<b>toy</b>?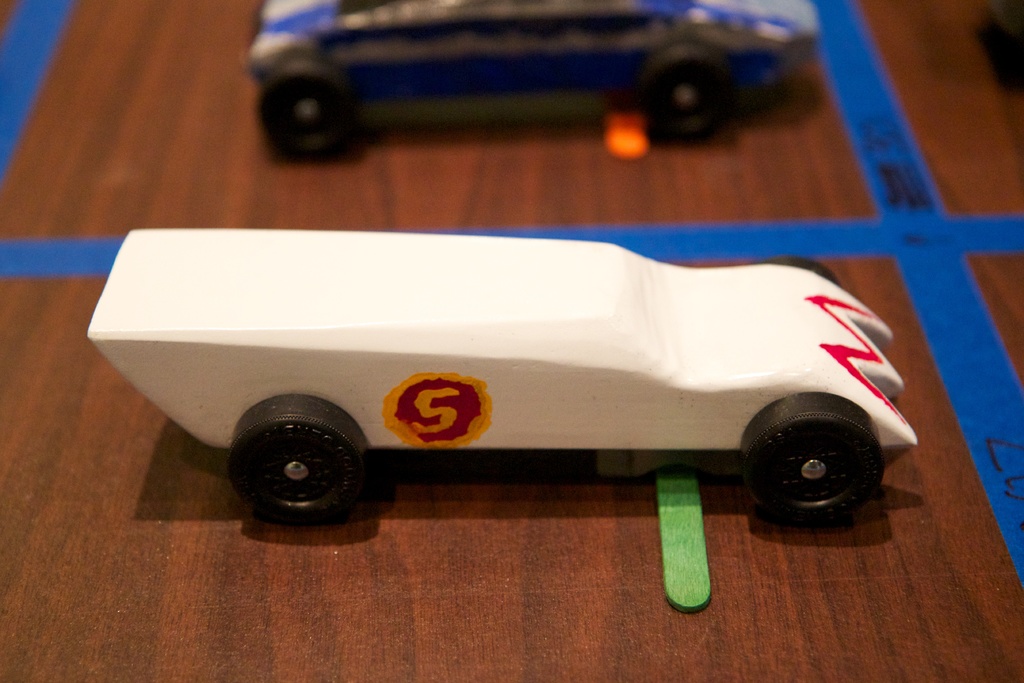
BBox(82, 222, 945, 590)
